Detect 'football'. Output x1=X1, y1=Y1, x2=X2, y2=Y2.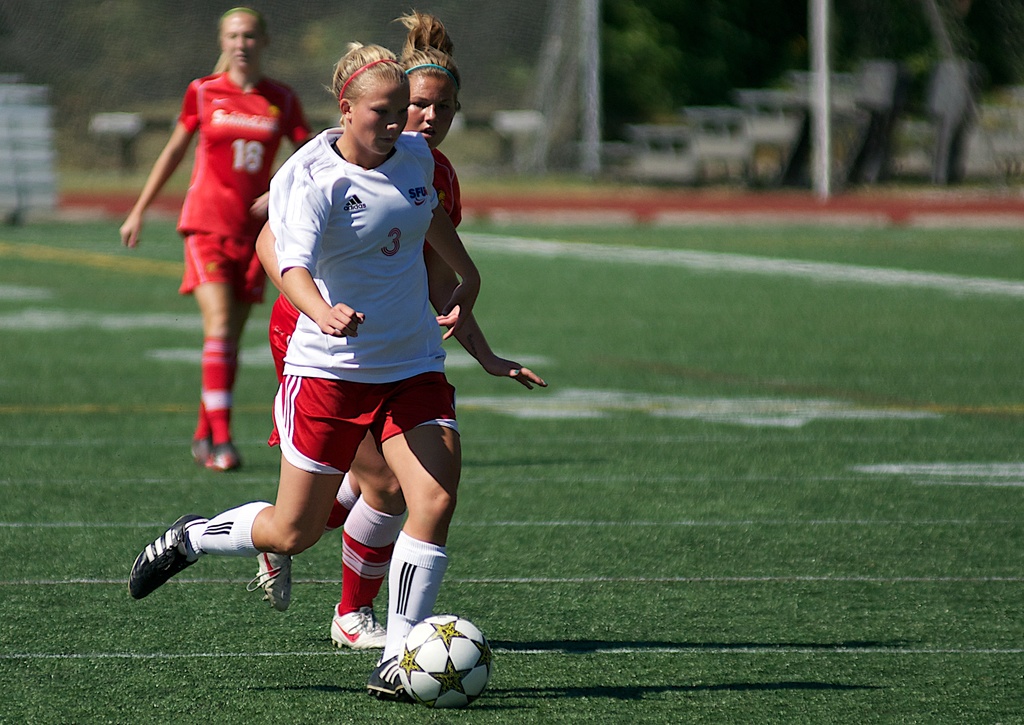
x1=392, y1=614, x2=493, y2=709.
